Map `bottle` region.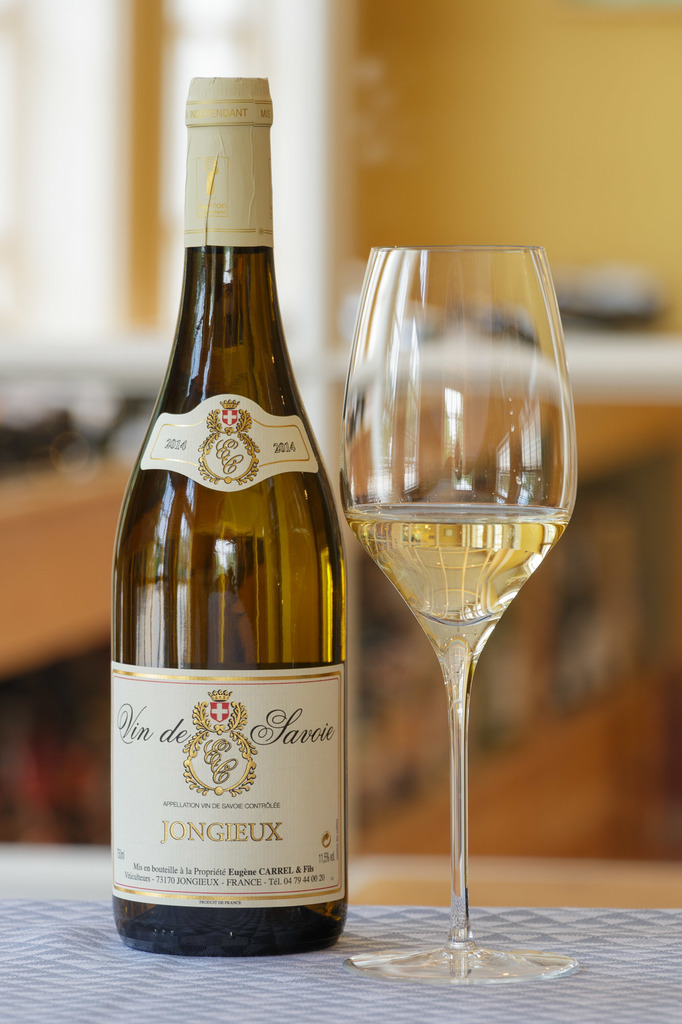
Mapped to bbox=[109, 78, 353, 969].
